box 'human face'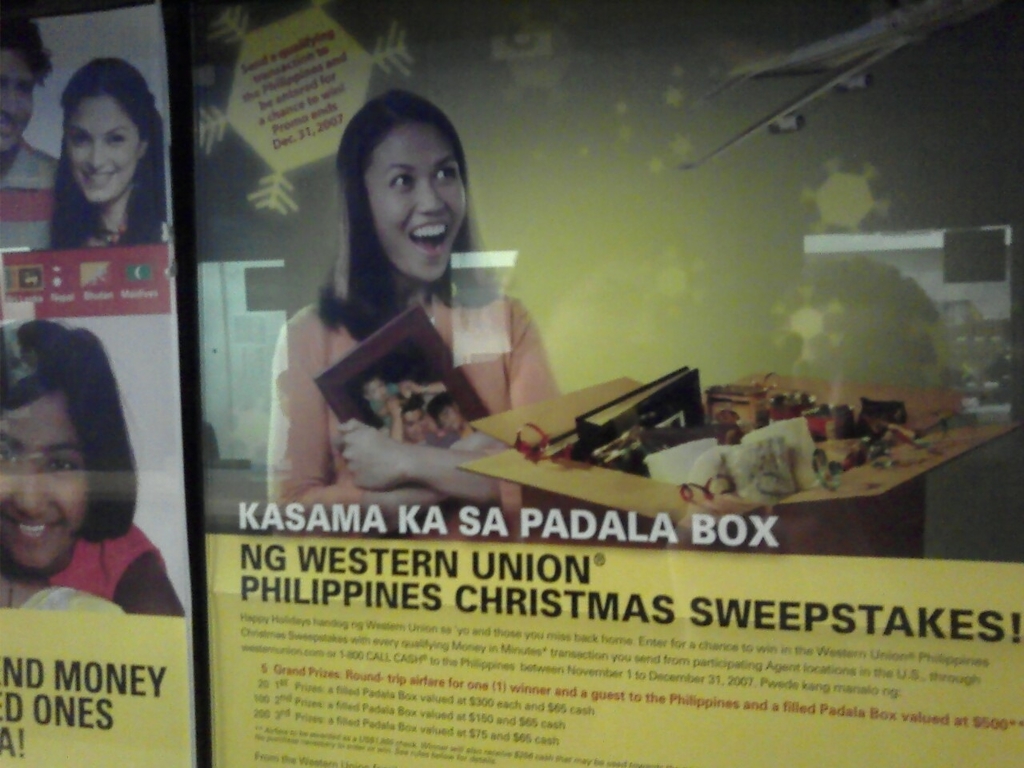
locate(0, 46, 33, 150)
